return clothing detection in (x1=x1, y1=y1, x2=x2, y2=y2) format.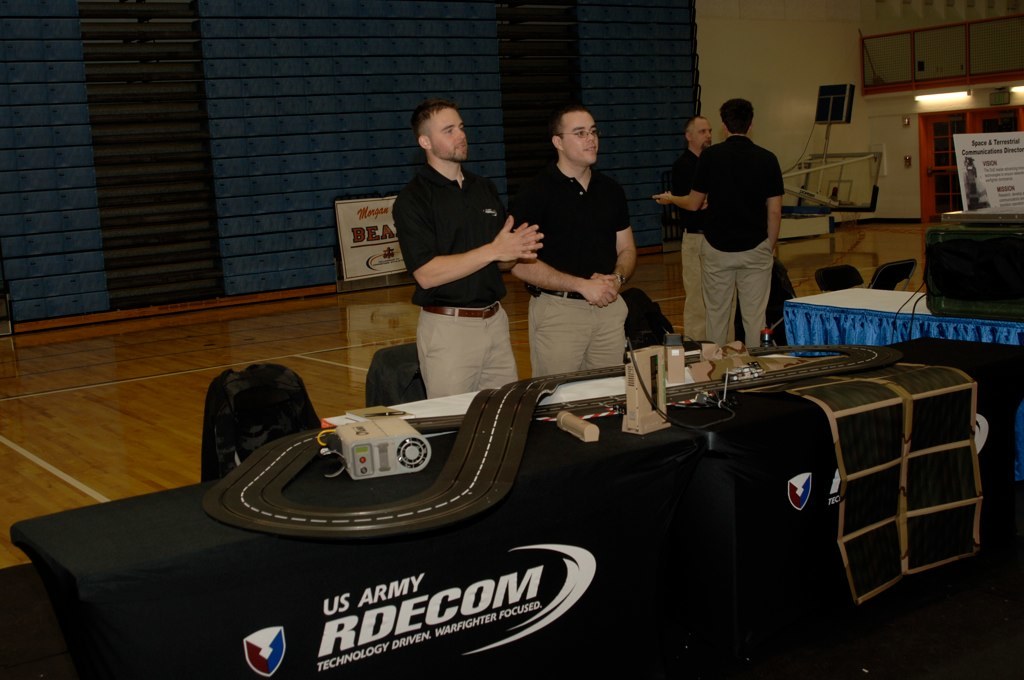
(x1=203, y1=360, x2=327, y2=484).
